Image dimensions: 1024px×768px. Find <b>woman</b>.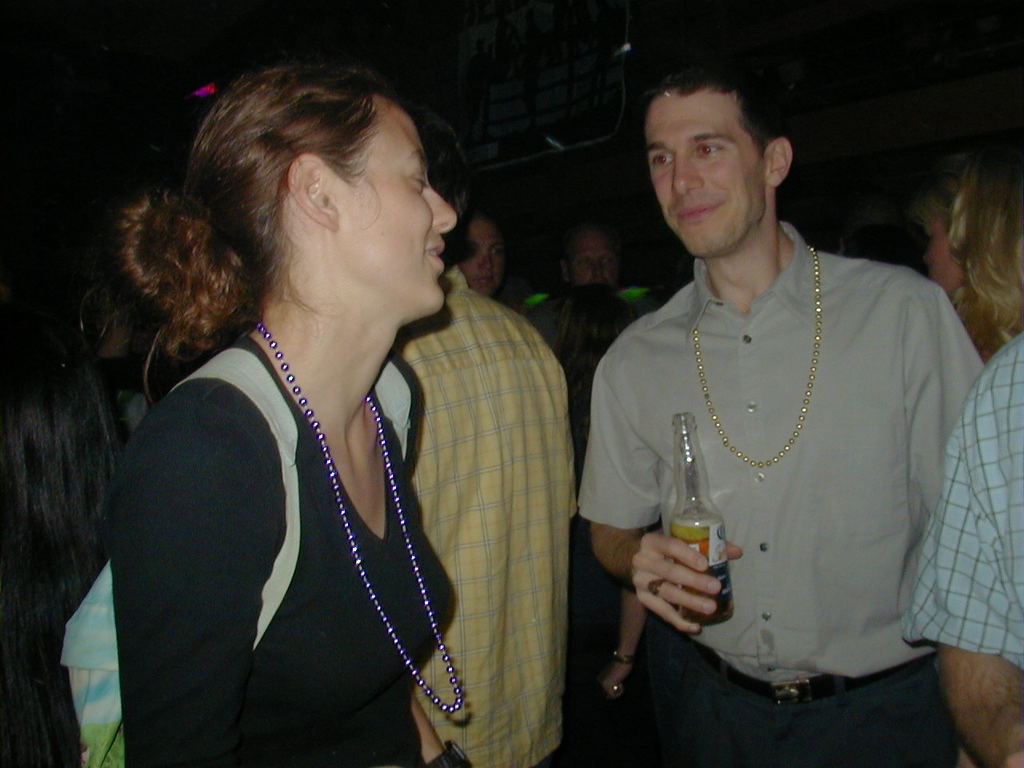
{"x1": 458, "y1": 212, "x2": 505, "y2": 300}.
